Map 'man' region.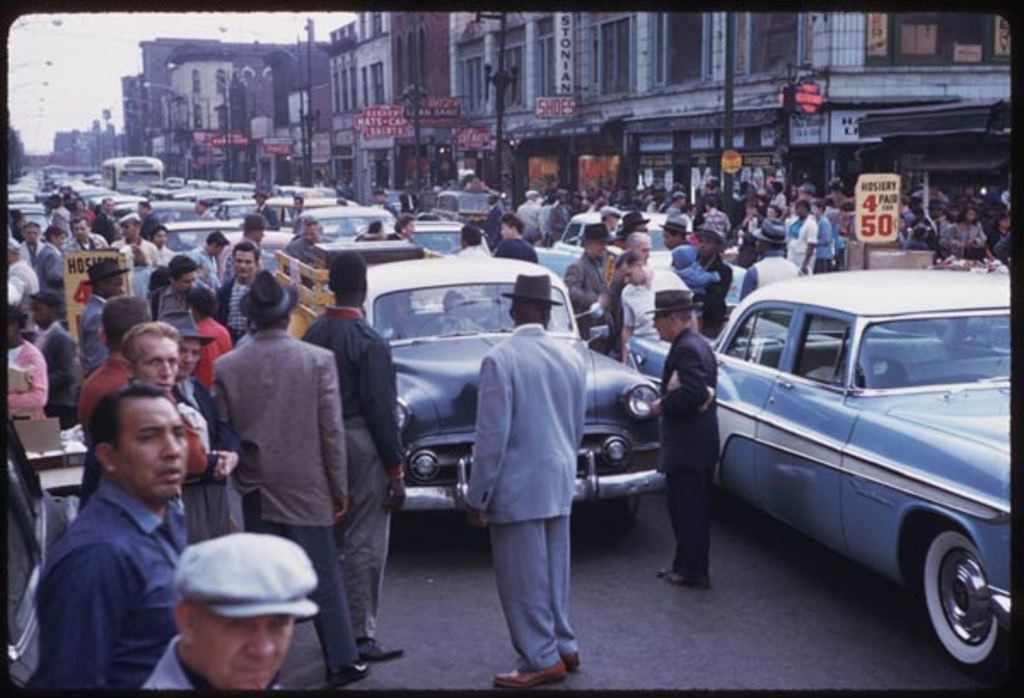
Mapped to [x1=225, y1=210, x2=273, y2=287].
